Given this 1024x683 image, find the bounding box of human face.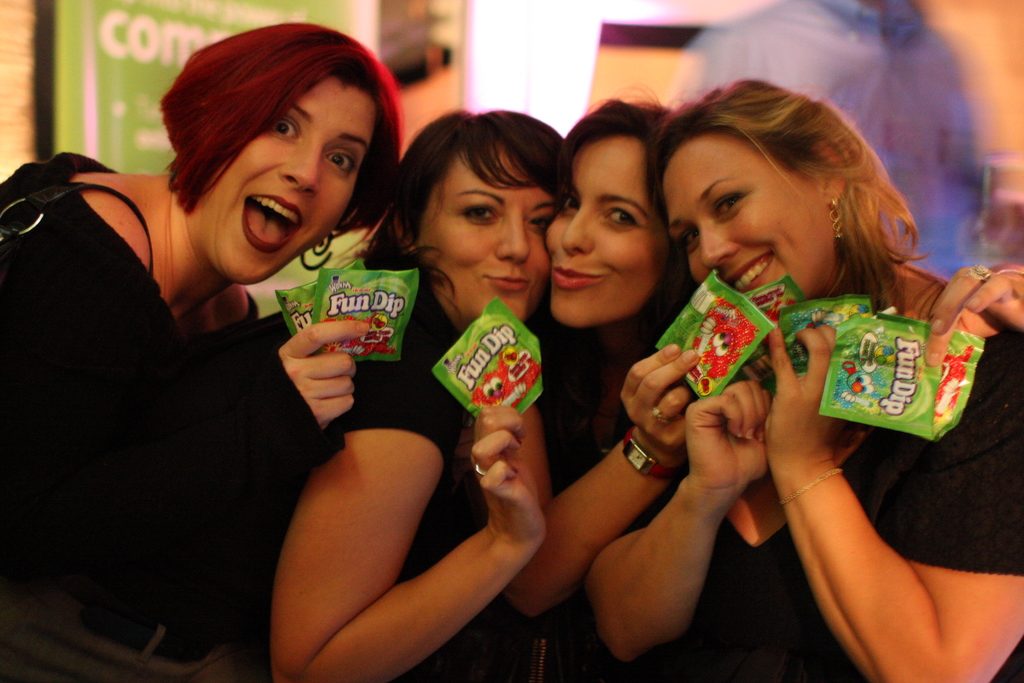
653/121/845/318.
